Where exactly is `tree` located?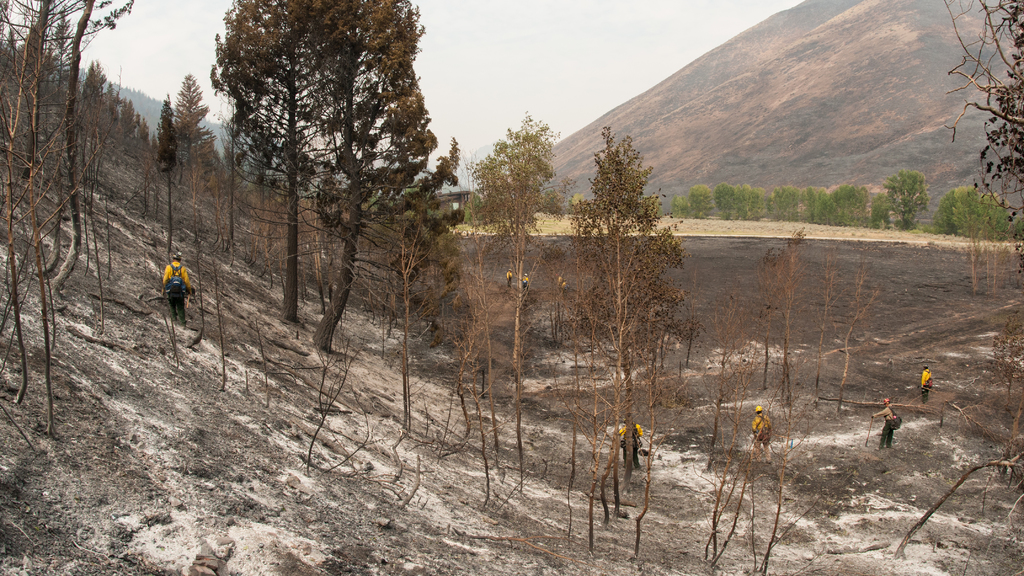
Its bounding box is <bbox>163, 75, 221, 188</bbox>.
